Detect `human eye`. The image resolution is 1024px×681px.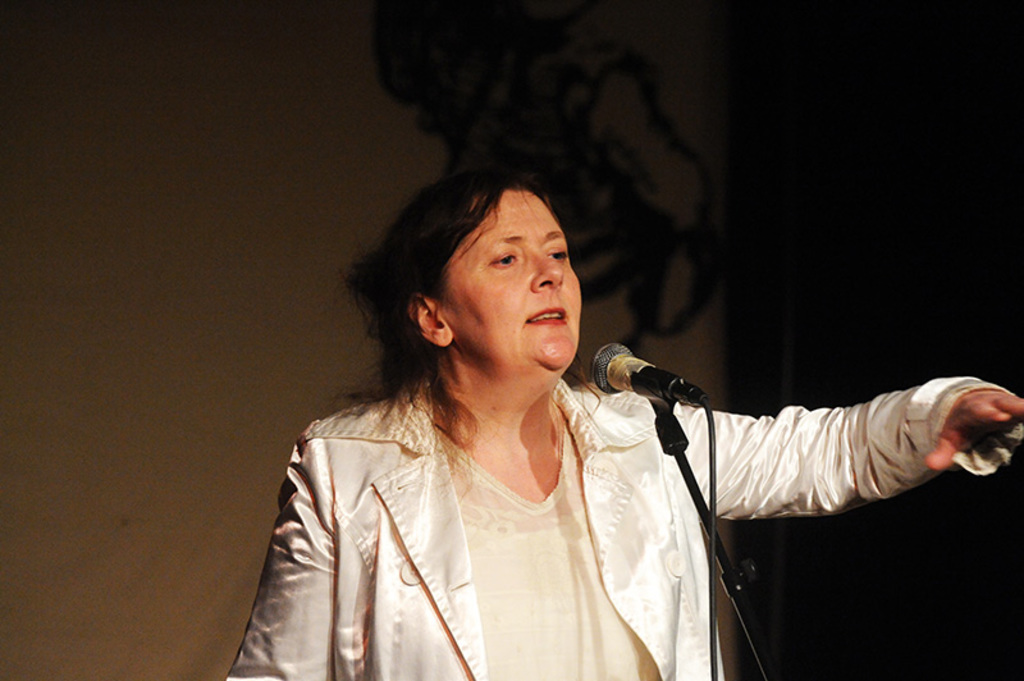
rect(548, 247, 568, 265).
